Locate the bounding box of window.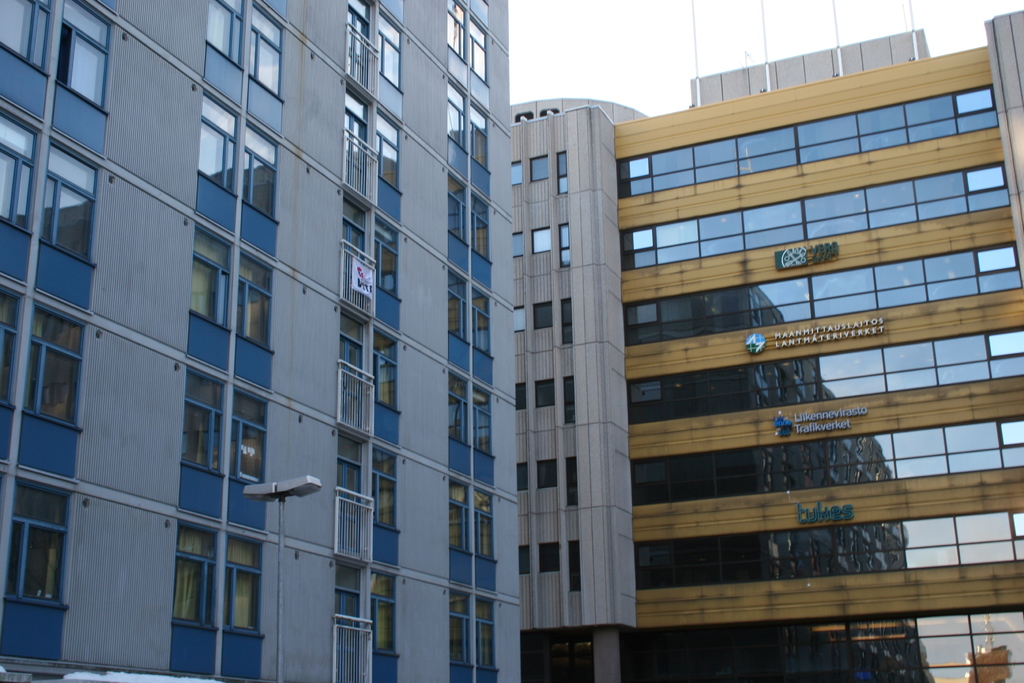
Bounding box: <box>0,0,111,117</box>.
